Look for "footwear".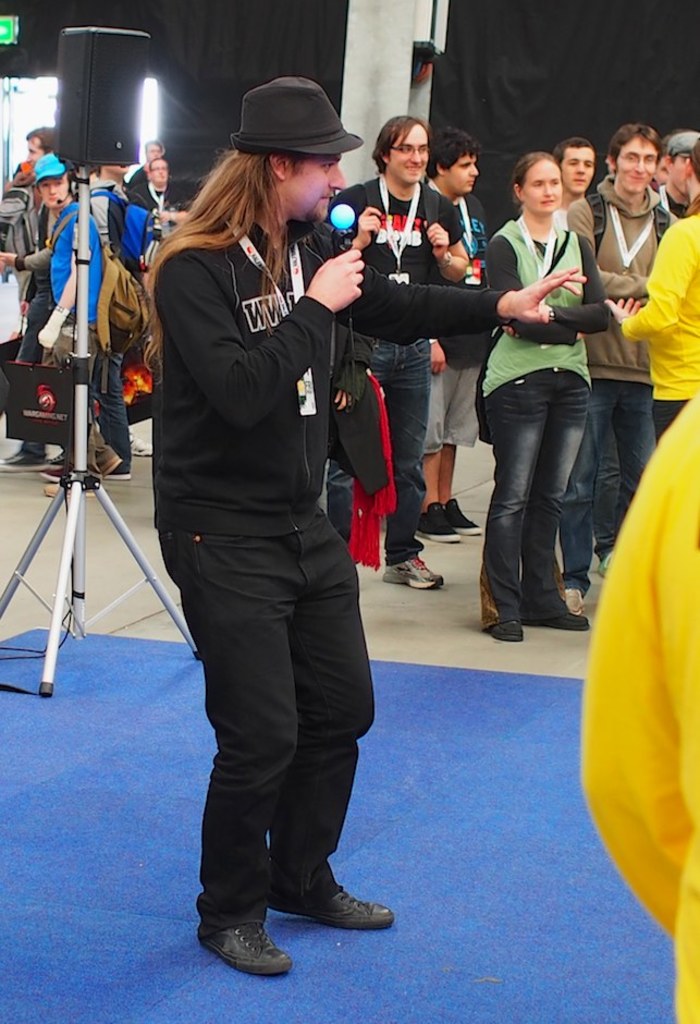
Found: {"left": 444, "top": 497, "right": 478, "bottom": 533}.
